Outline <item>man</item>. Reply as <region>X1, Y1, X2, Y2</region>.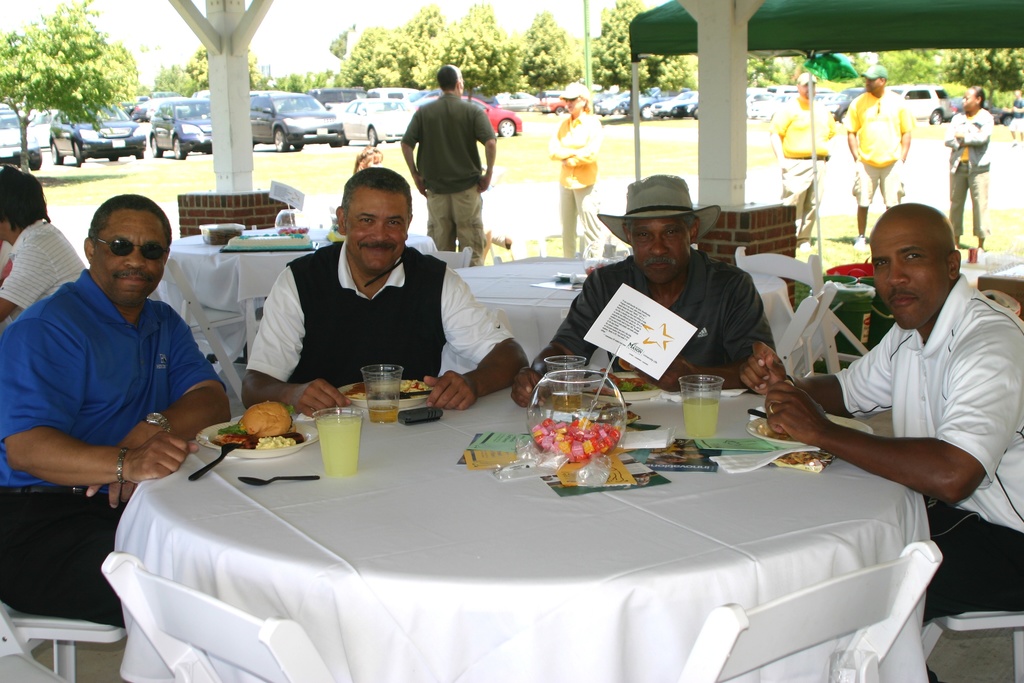
<region>401, 69, 499, 251</region>.
